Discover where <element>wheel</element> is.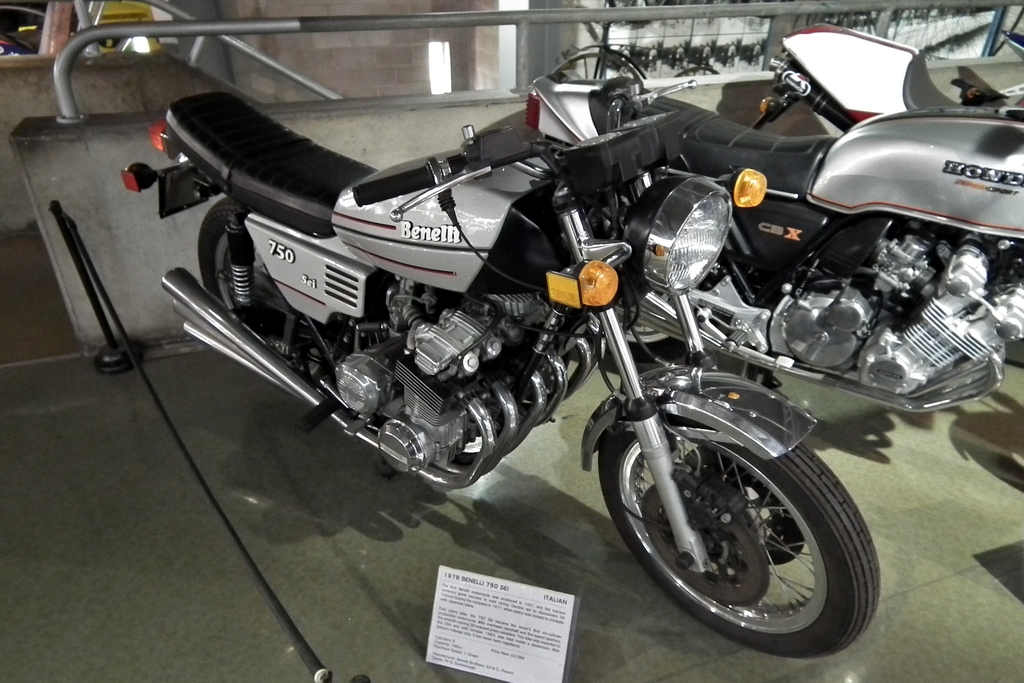
Discovered at select_region(586, 316, 683, 362).
